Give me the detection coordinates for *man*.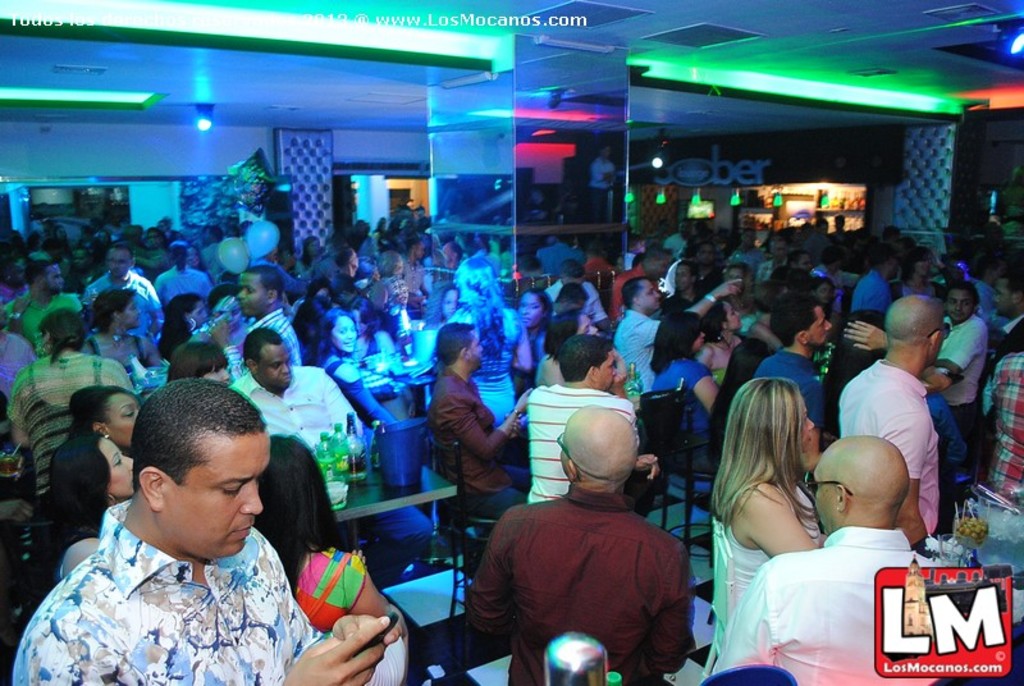
10 378 403 685.
